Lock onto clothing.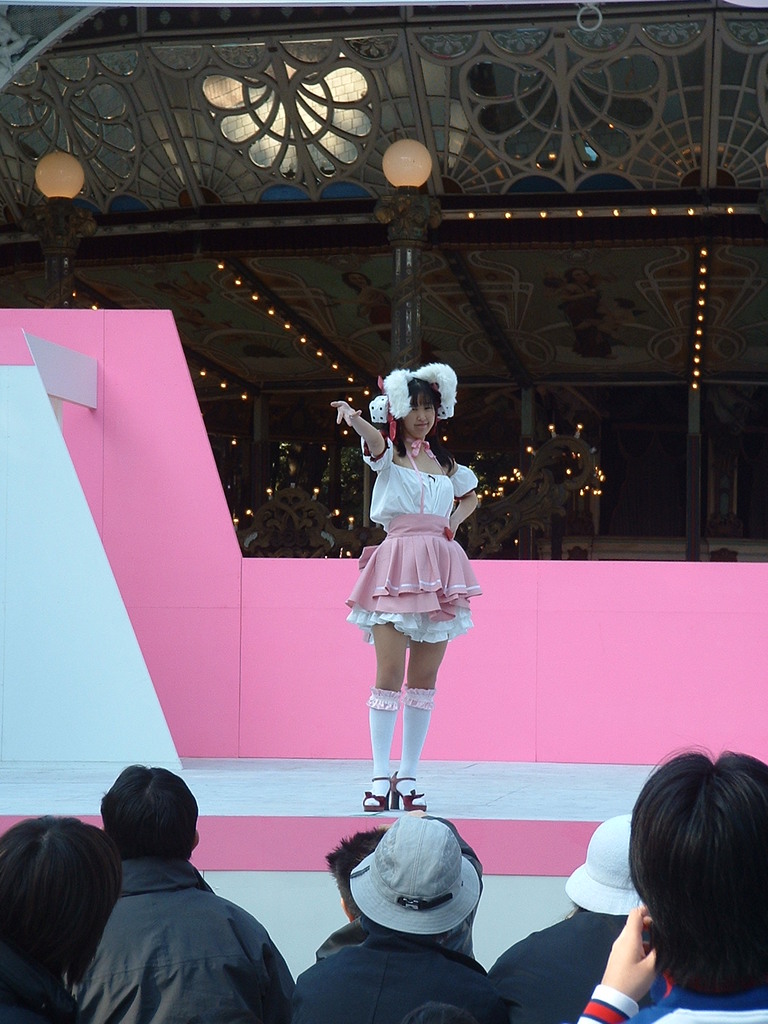
Locked: [left=343, top=428, right=483, bottom=646].
